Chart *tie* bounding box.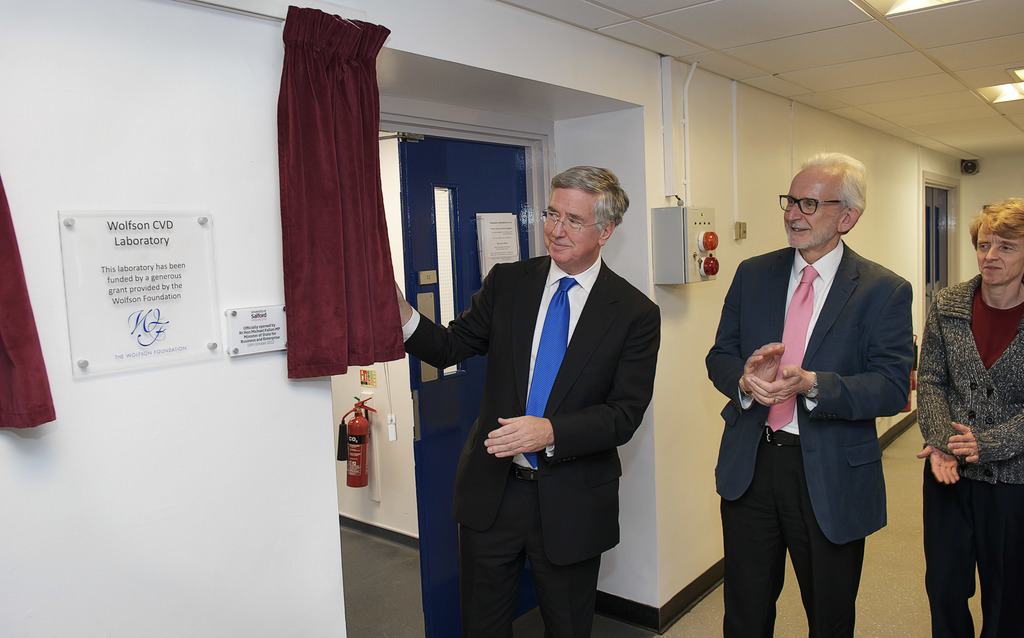
Charted: box=[522, 280, 579, 465].
